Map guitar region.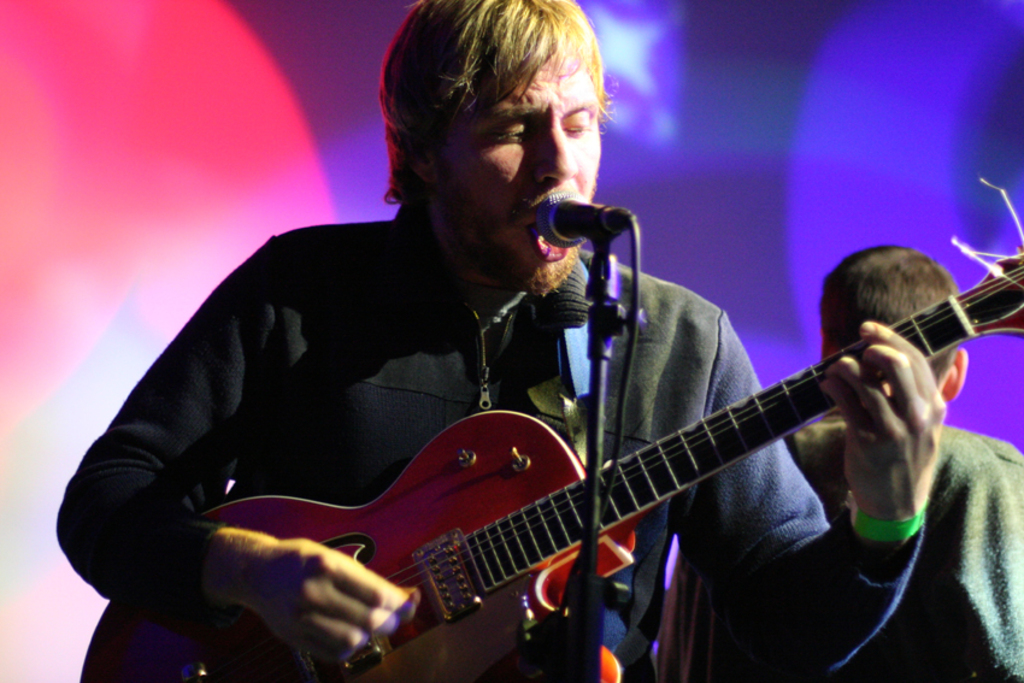
Mapped to select_region(180, 243, 1023, 682).
